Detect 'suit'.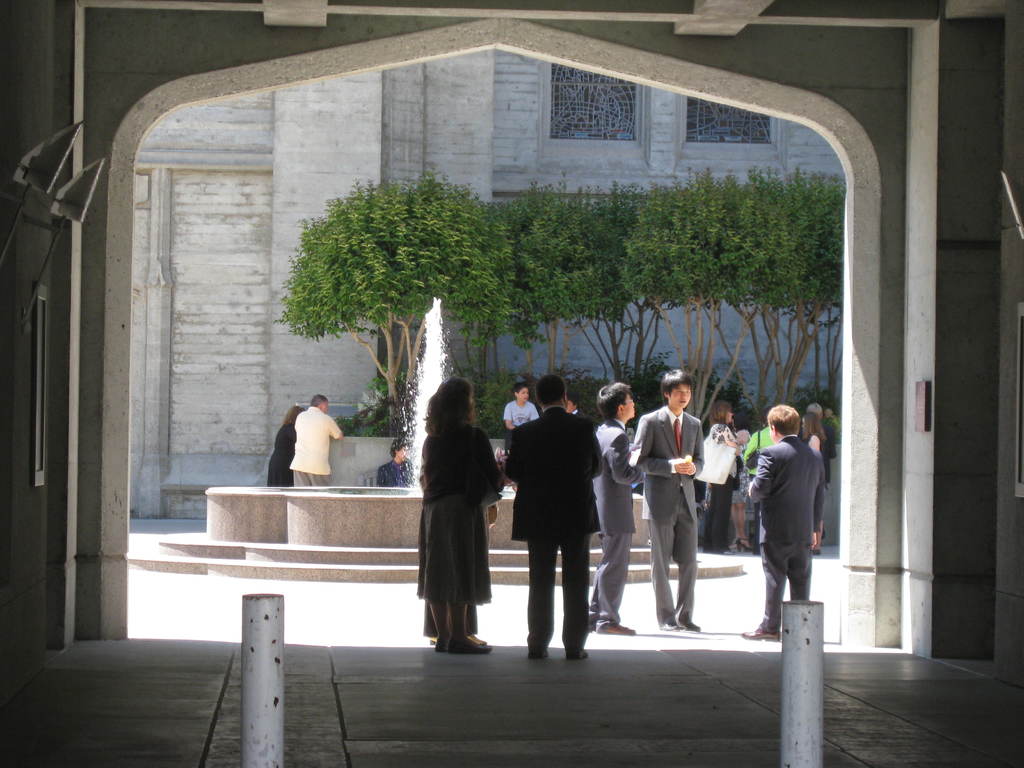
Detected at {"x1": 749, "y1": 431, "x2": 827, "y2": 634}.
